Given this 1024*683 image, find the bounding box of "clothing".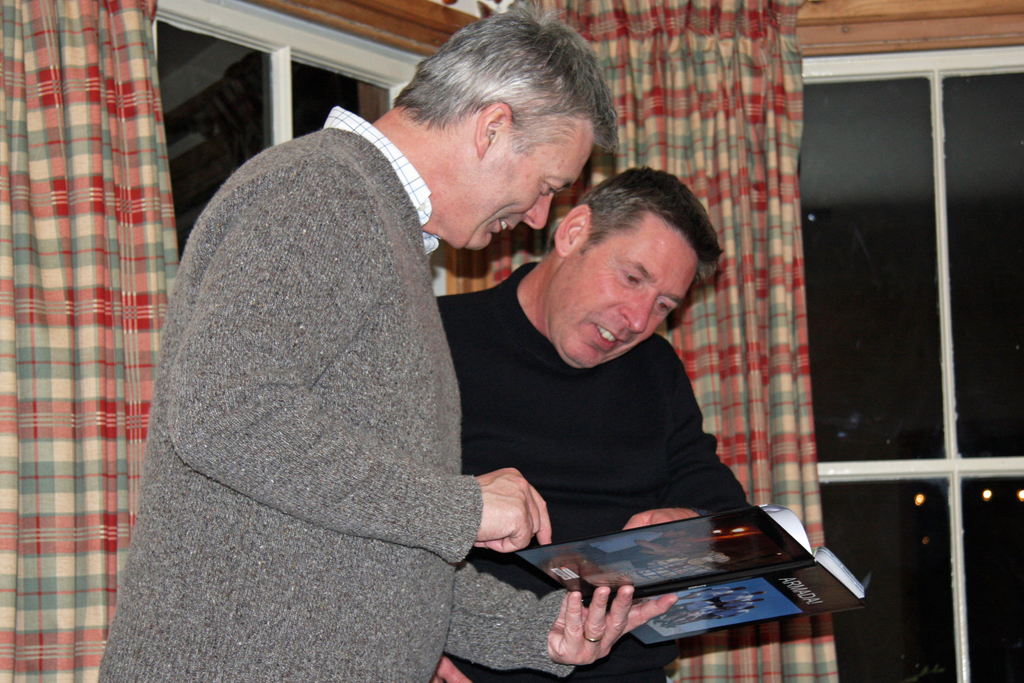
x1=435 y1=254 x2=749 y2=682.
